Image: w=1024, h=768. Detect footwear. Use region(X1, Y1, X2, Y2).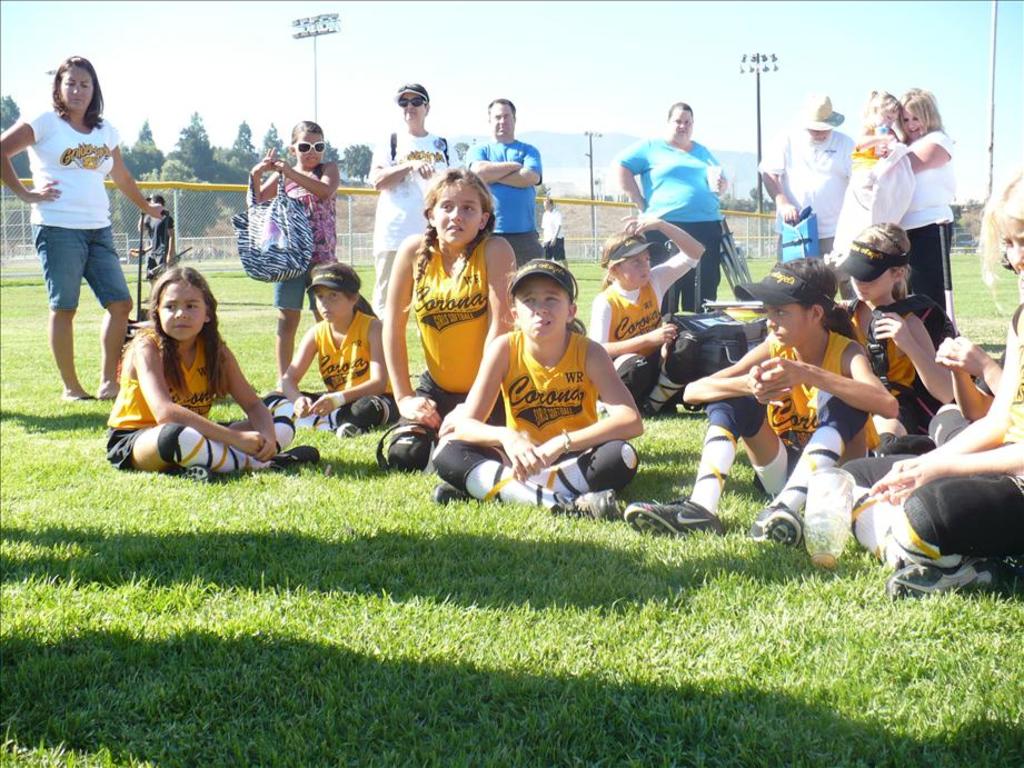
region(438, 482, 460, 502).
